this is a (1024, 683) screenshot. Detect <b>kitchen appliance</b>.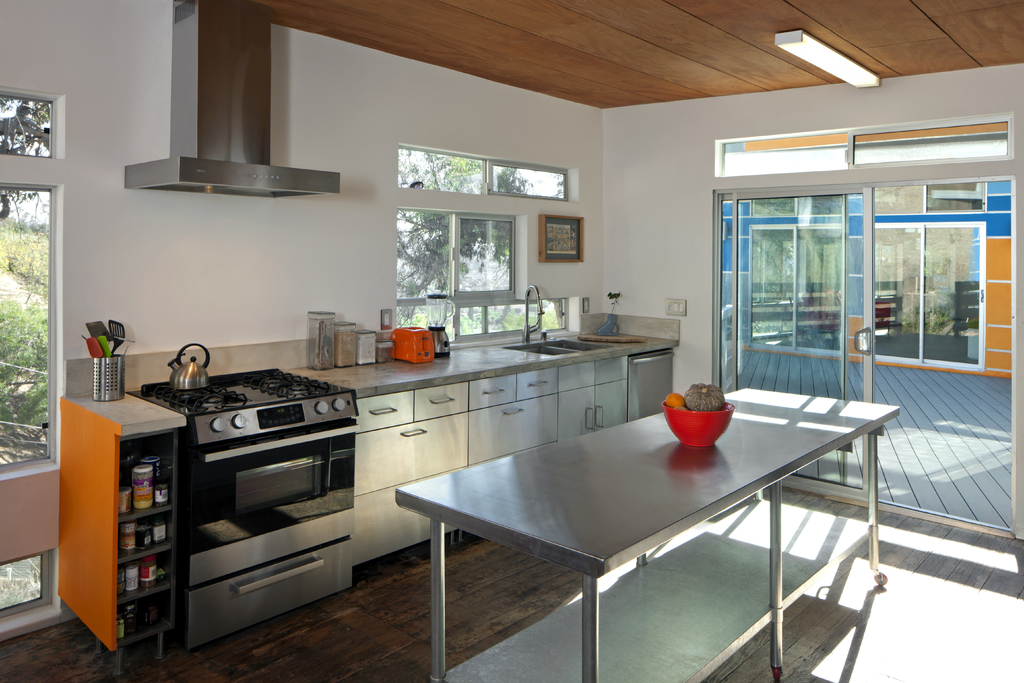
pyautogui.locateOnScreen(123, 564, 138, 588).
